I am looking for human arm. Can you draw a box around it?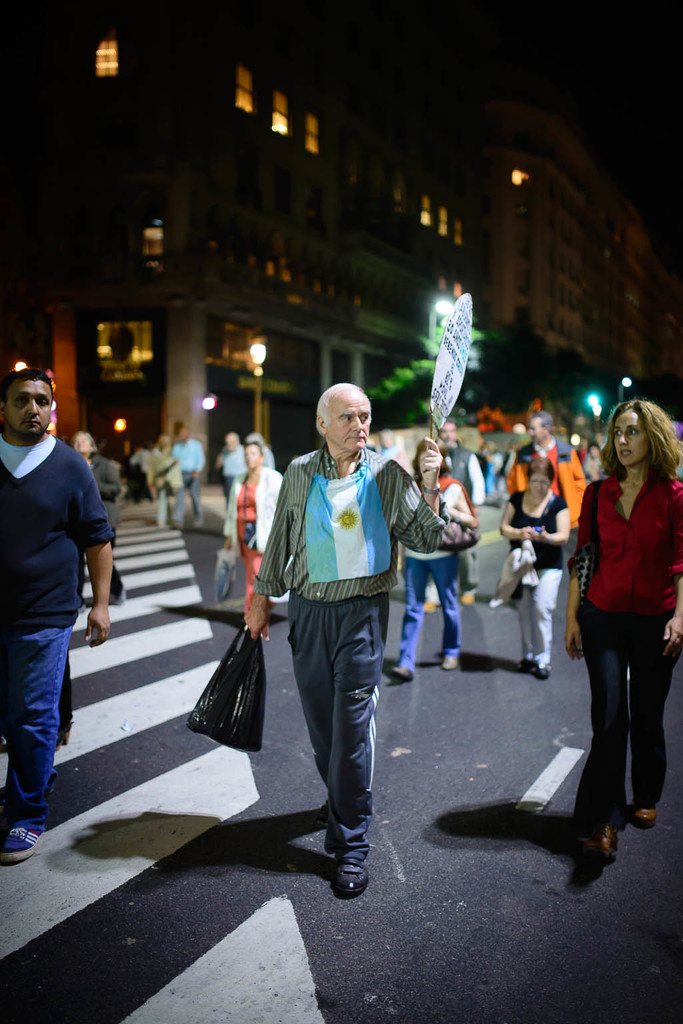
Sure, the bounding box is Rect(392, 456, 473, 556).
